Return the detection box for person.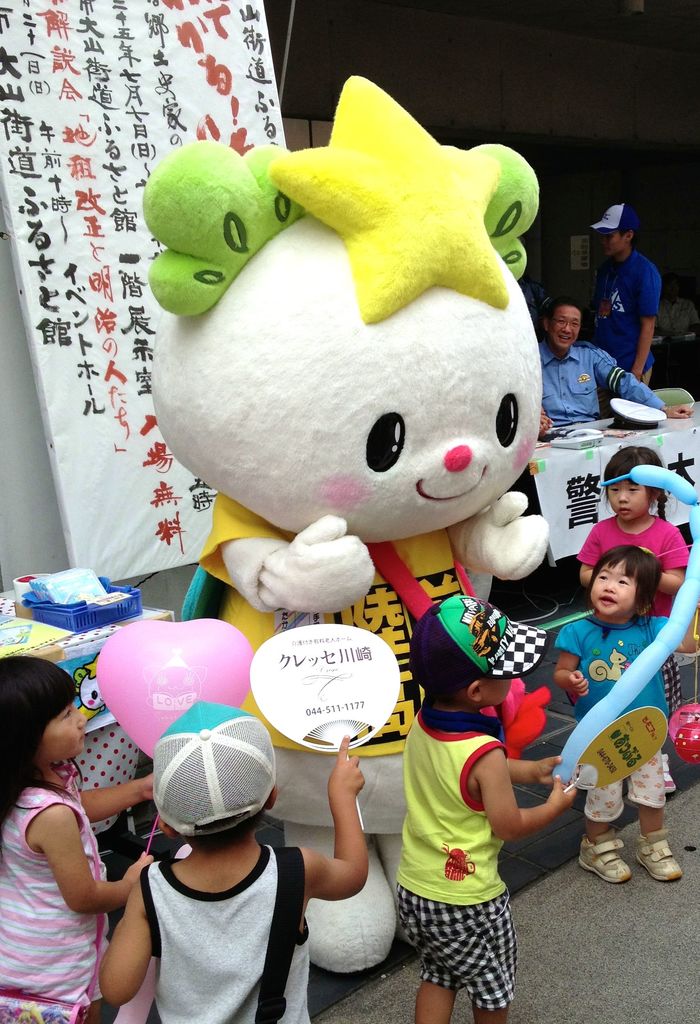
[x1=0, y1=653, x2=152, y2=1020].
